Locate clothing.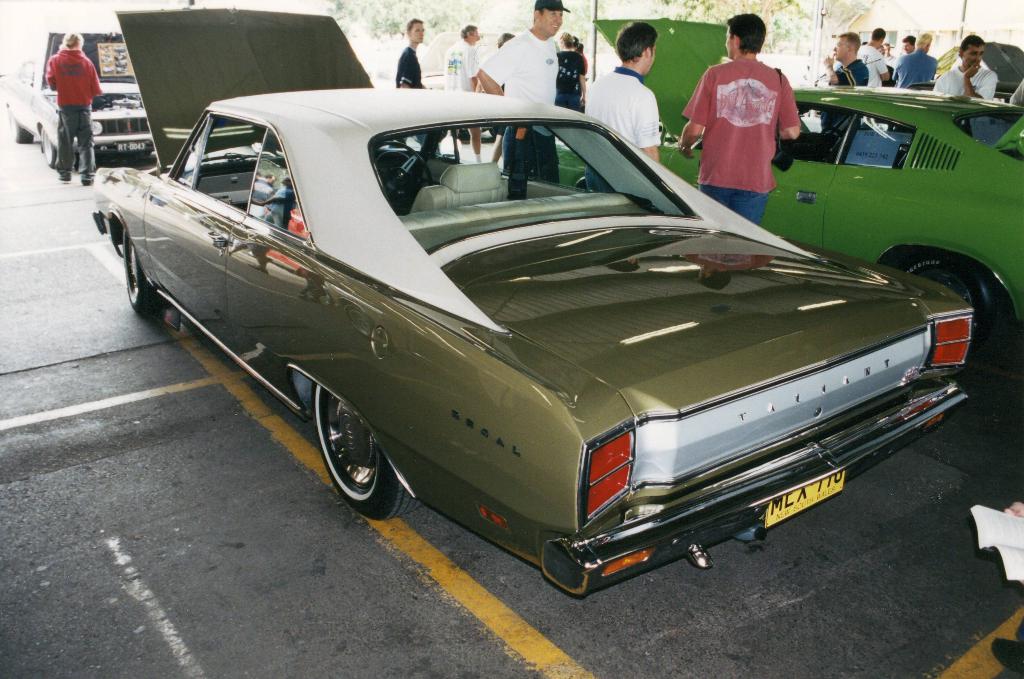
Bounding box: <box>396,42,431,83</box>.
